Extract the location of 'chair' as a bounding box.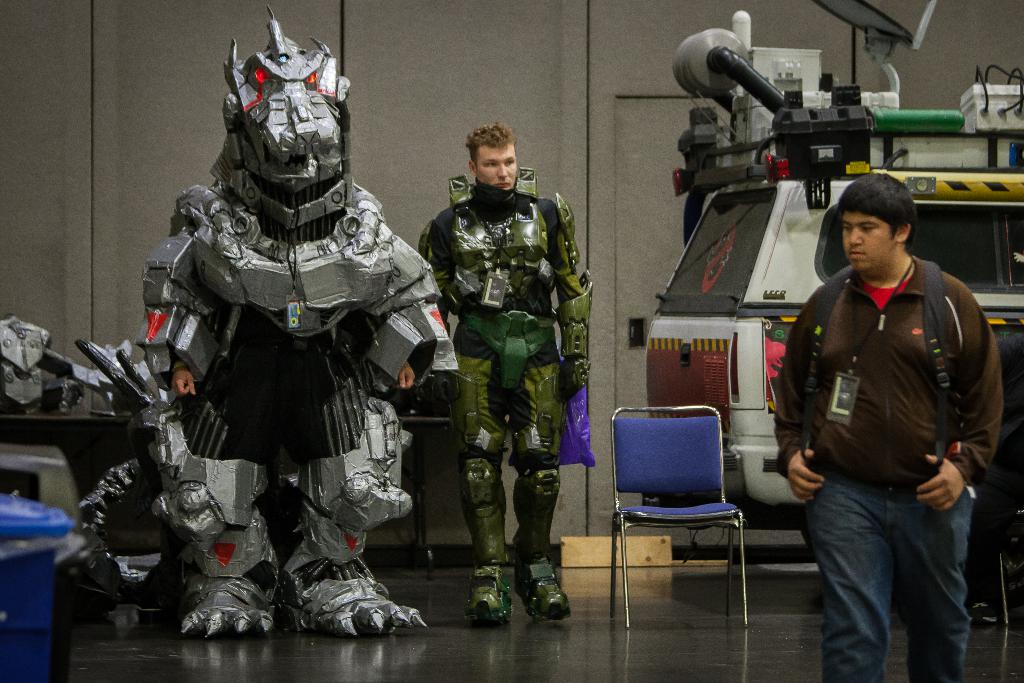
box=[621, 390, 760, 629].
